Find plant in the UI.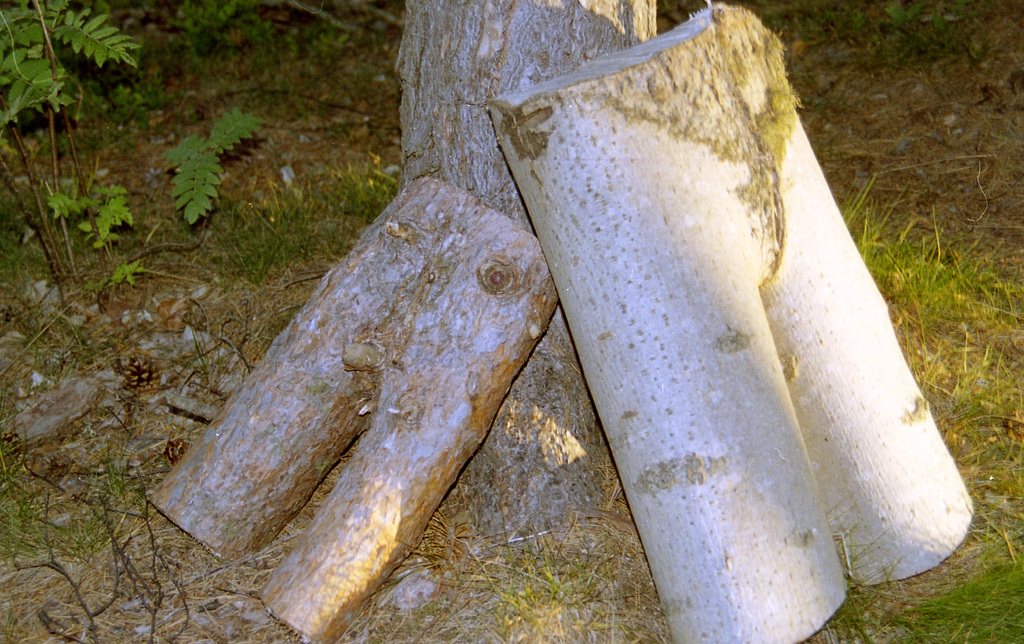
UI element at 820,490,1023,643.
